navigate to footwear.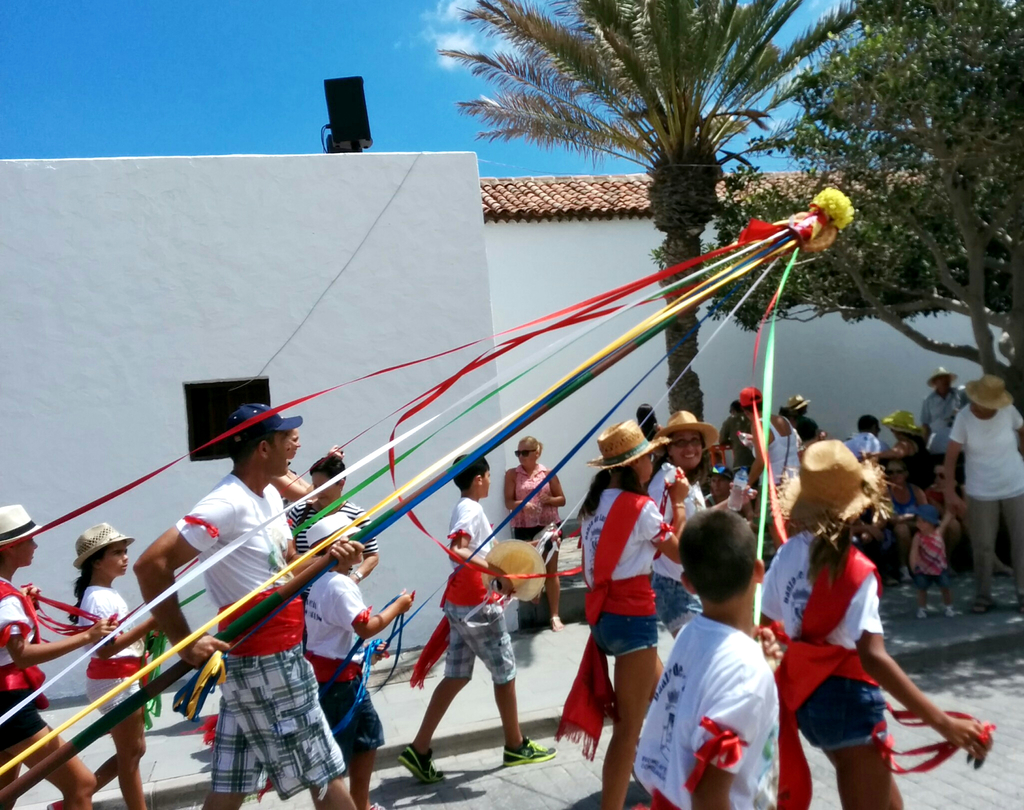
Navigation target: (x1=916, y1=606, x2=927, y2=621).
